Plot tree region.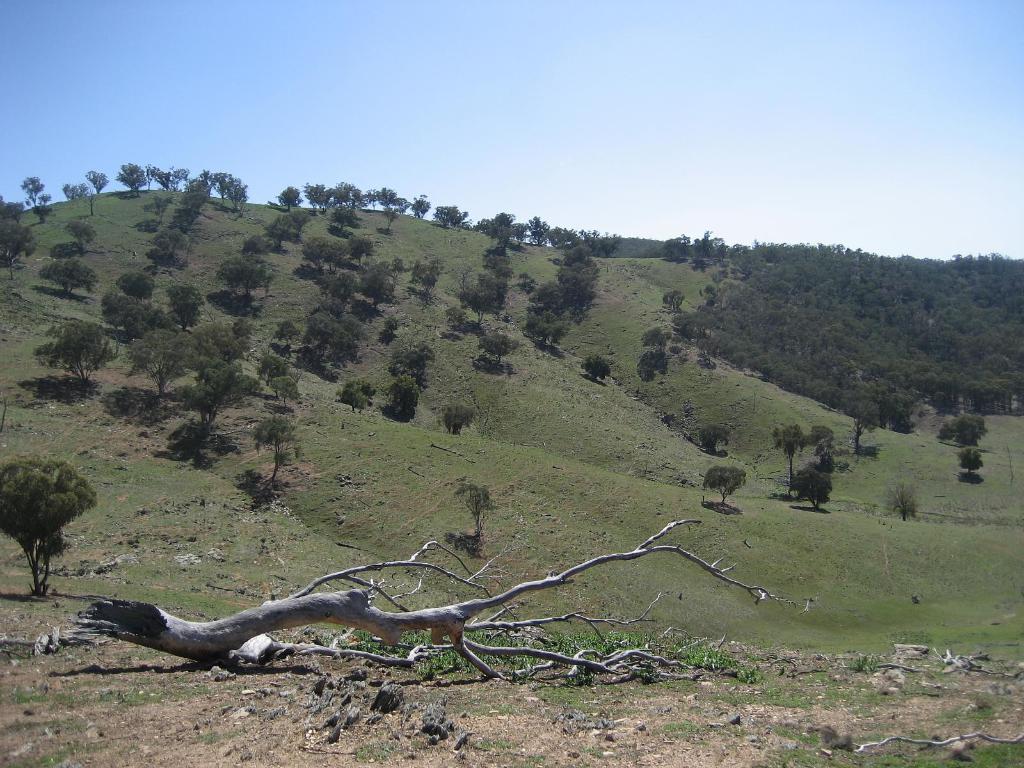
Plotted at region(86, 169, 108, 191).
